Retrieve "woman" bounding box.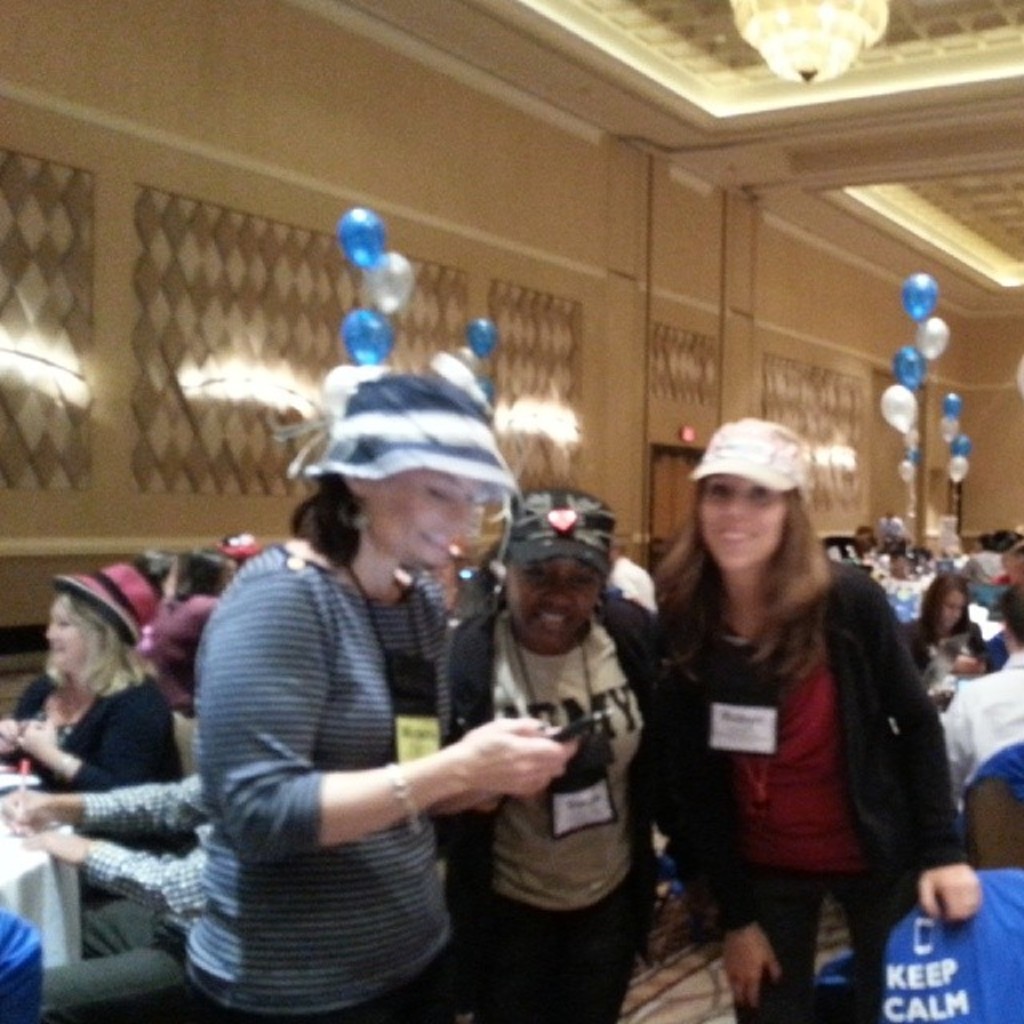
Bounding box: bbox(182, 363, 586, 1022).
